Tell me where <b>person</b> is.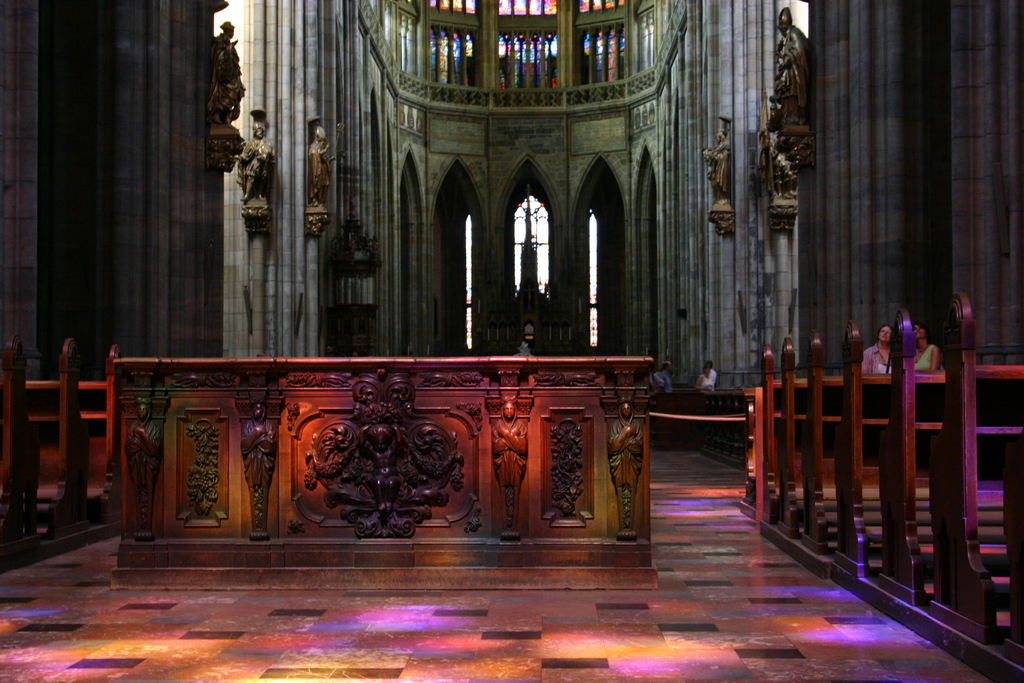
<b>person</b> is at BBox(653, 359, 675, 396).
